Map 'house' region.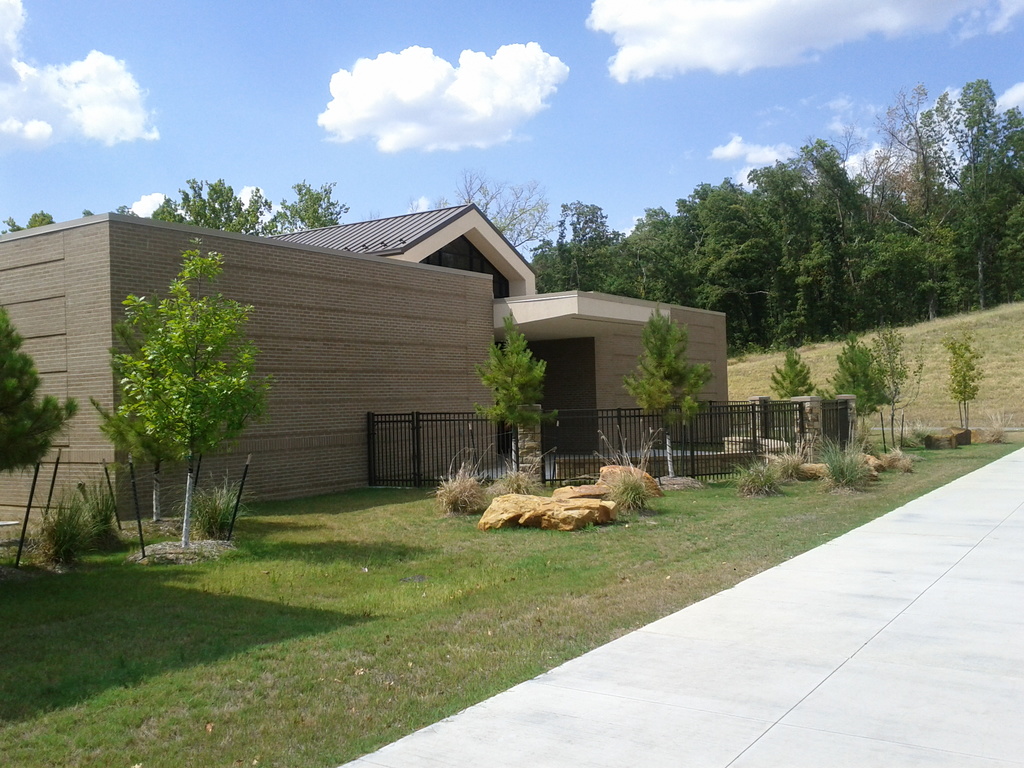
Mapped to [0, 198, 727, 524].
